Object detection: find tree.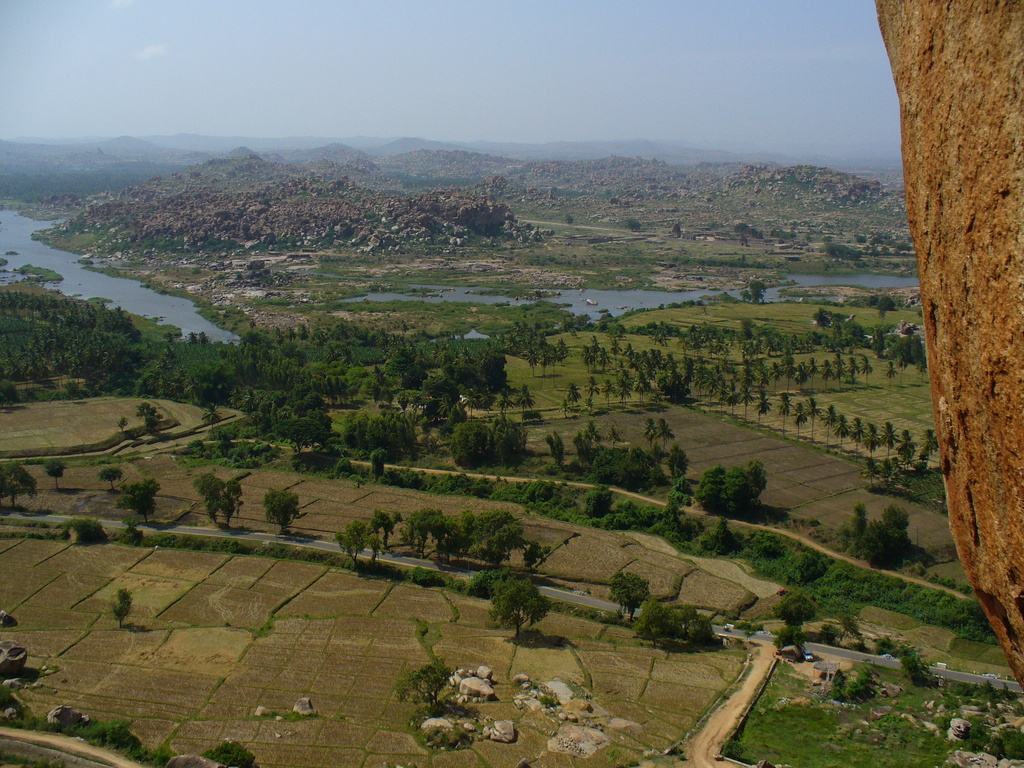
{"x1": 333, "y1": 519, "x2": 371, "y2": 566}.
